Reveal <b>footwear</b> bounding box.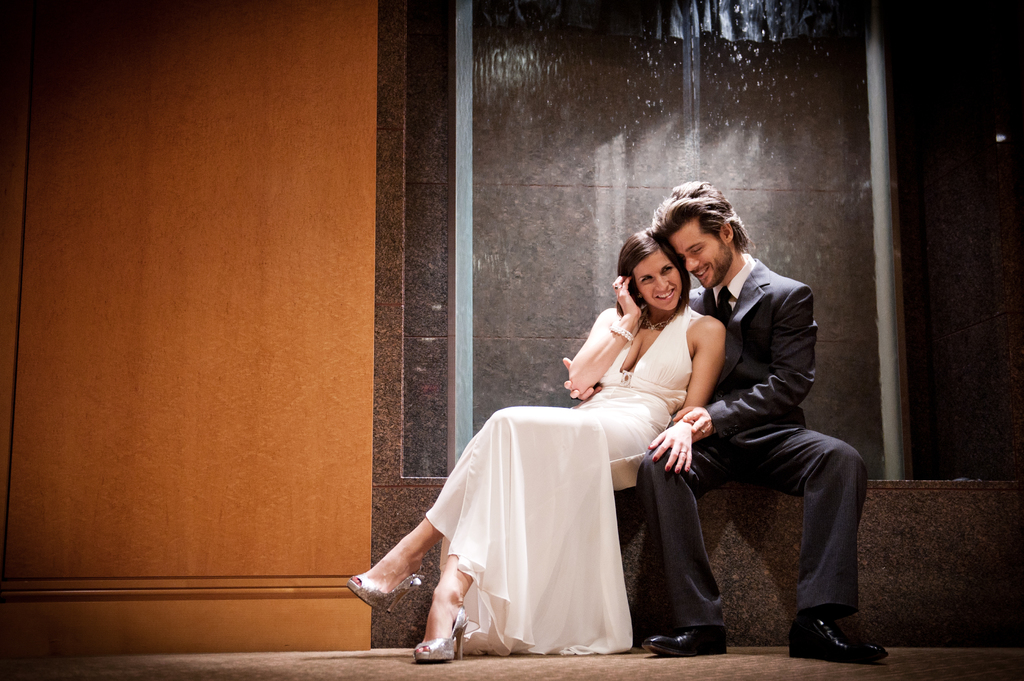
Revealed: Rect(640, 618, 726, 655).
